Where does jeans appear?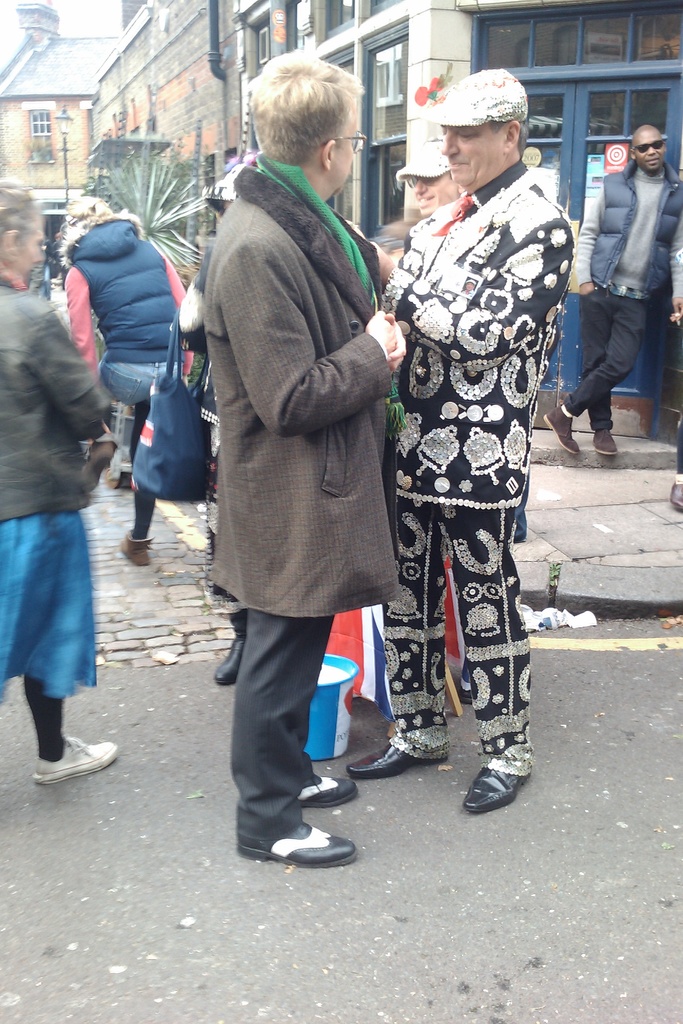
Appears at bbox=(564, 280, 645, 423).
